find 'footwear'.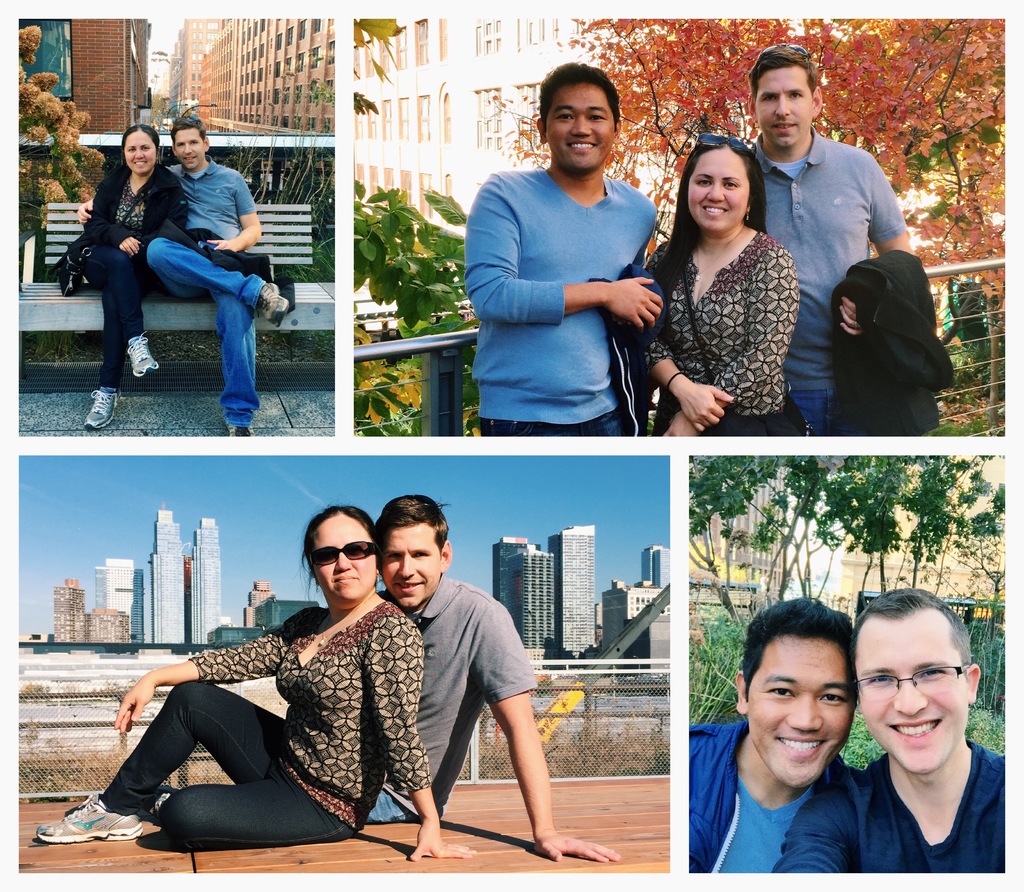
bbox=(223, 422, 255, 440).
